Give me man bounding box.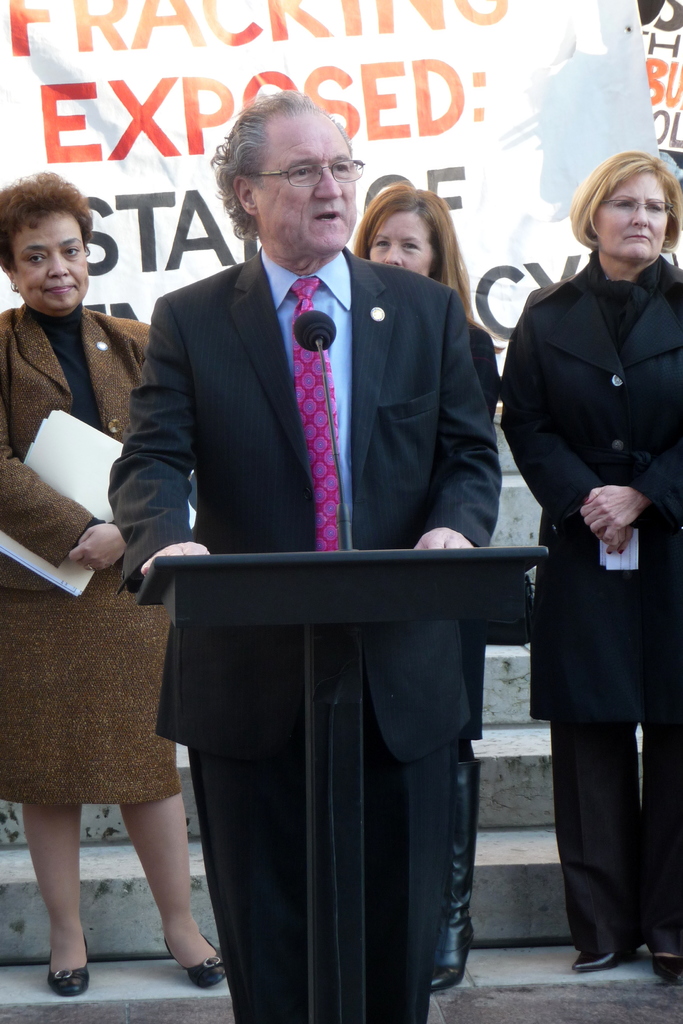
locate(118, 139, 522, 926).
